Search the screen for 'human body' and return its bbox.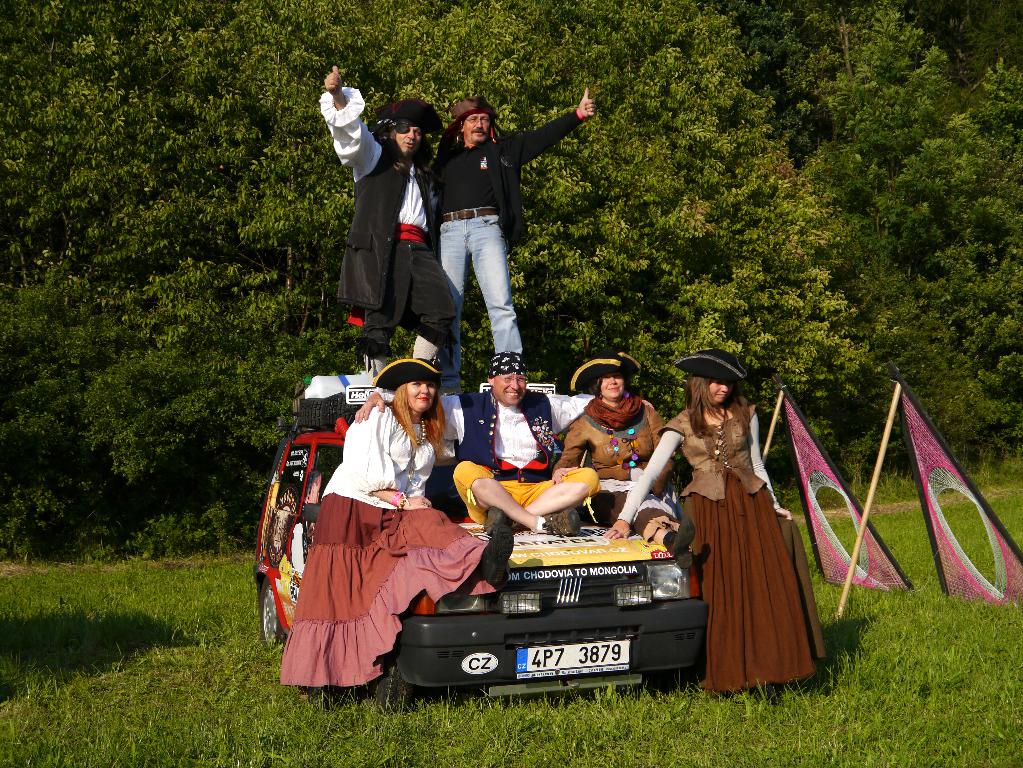
Found: region(428, 88, 597, 395).
